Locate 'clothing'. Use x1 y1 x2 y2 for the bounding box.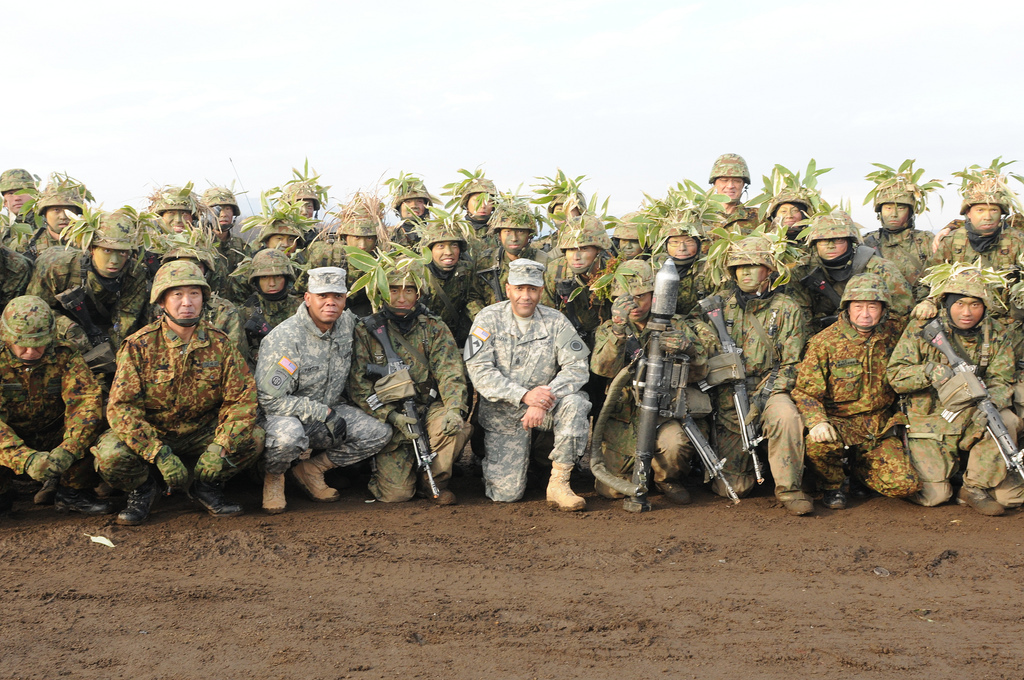
383 246 427 291.
